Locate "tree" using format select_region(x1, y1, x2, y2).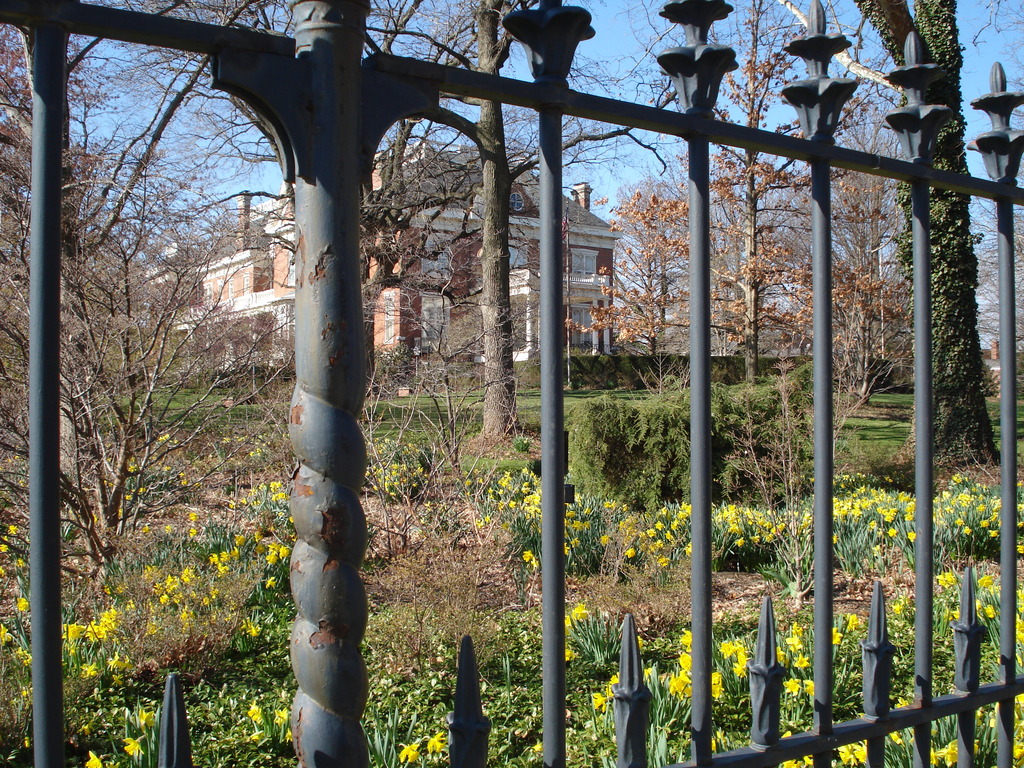
select_region(555, 0, 912, 385).
